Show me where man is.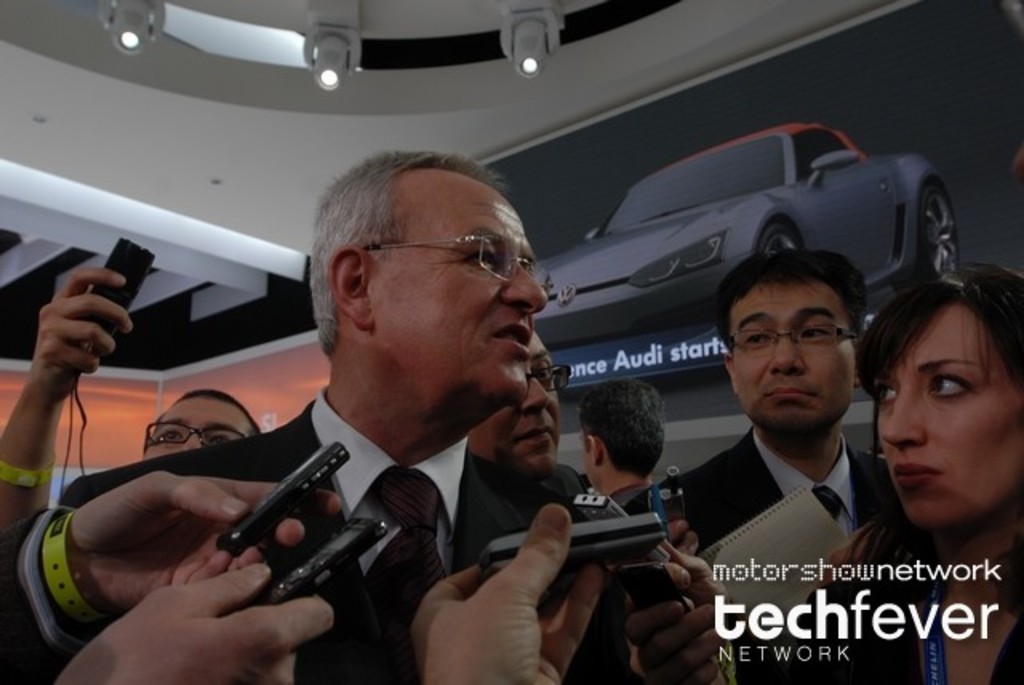
man is at {"x1": 459, "y1": 326, "x2": 563, "y2": 475}.
